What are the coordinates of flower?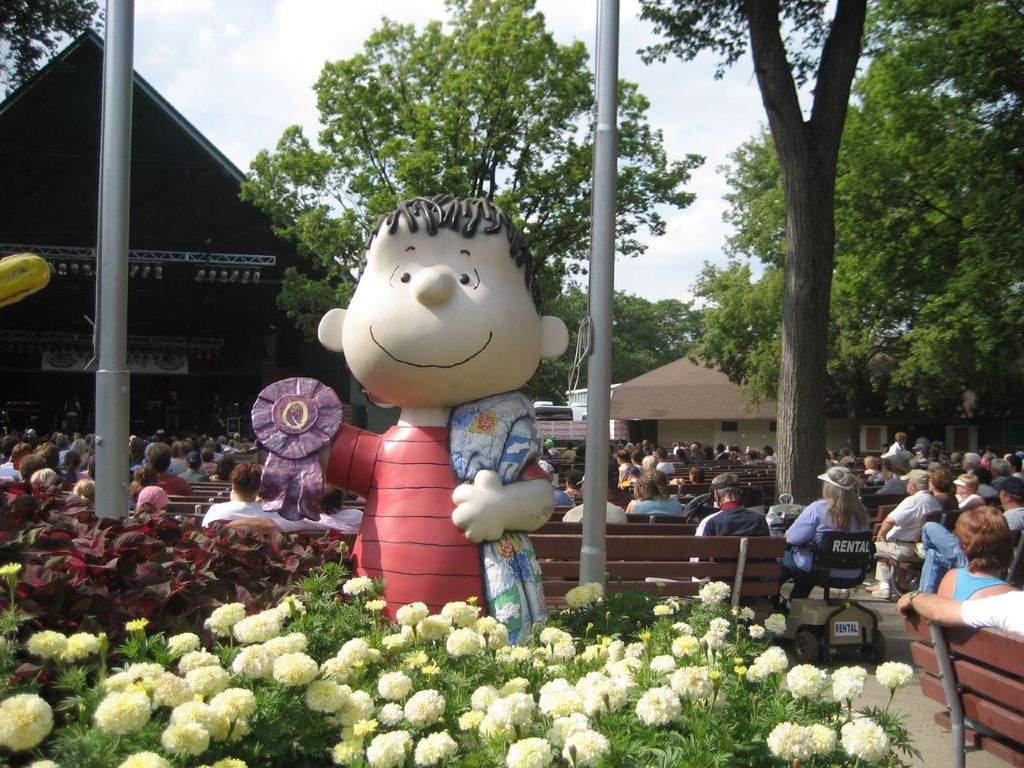
l=202, t=601, r=242, b=639.
